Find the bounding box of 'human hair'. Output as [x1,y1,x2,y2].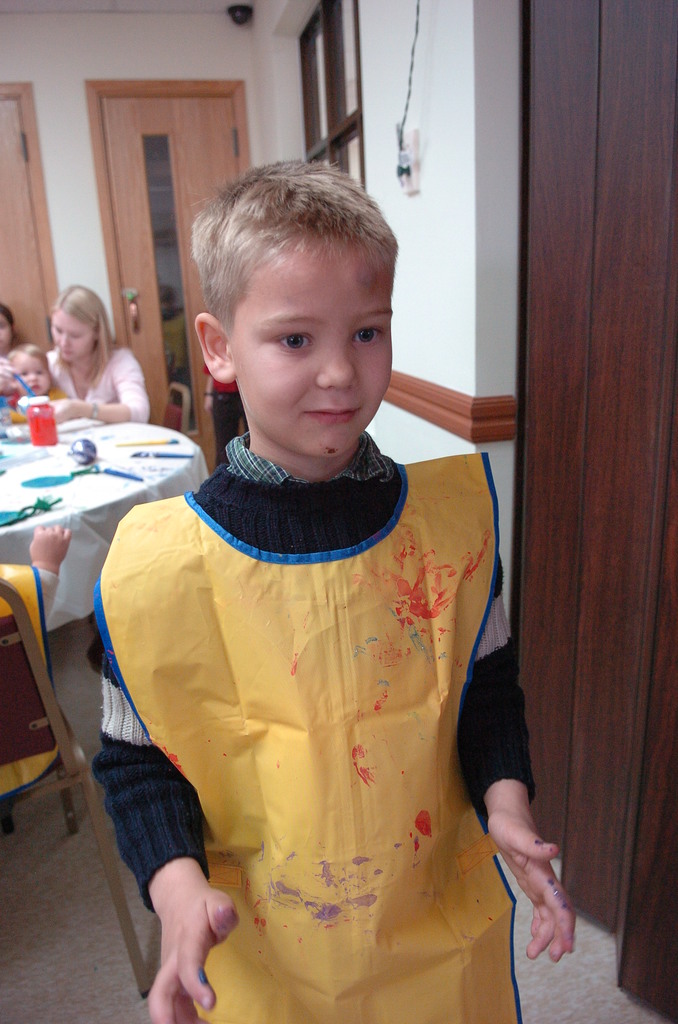
[190,155,390,340].
